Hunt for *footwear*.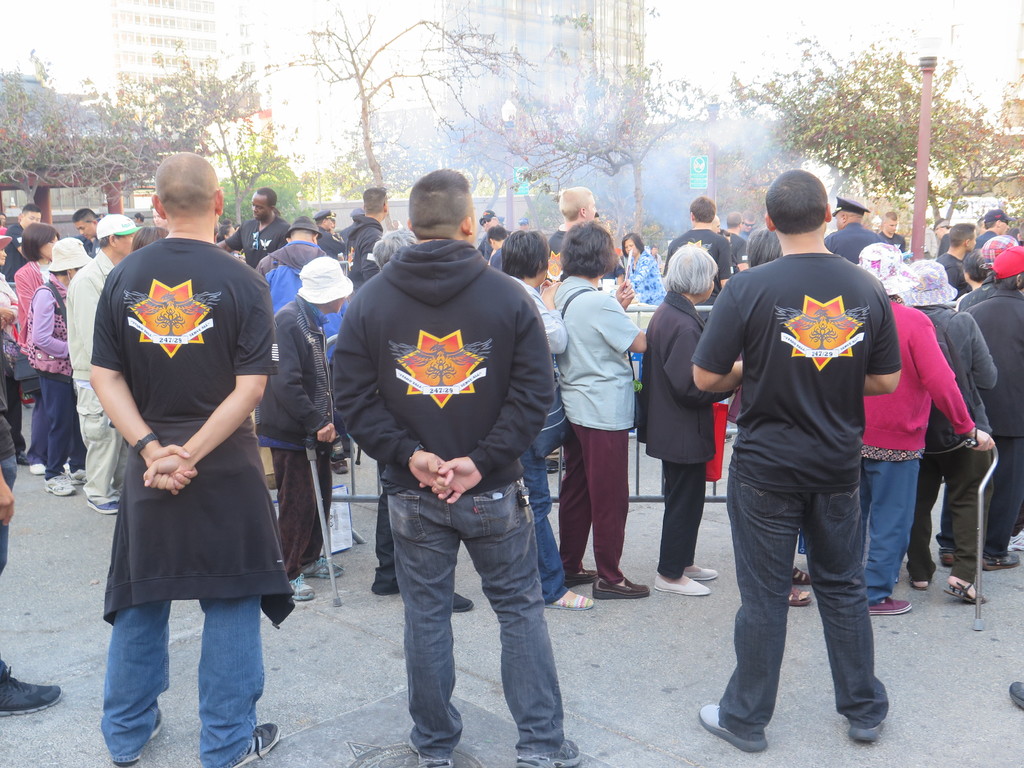
Hunted down at BBox(979, 541, 1019, 572).
